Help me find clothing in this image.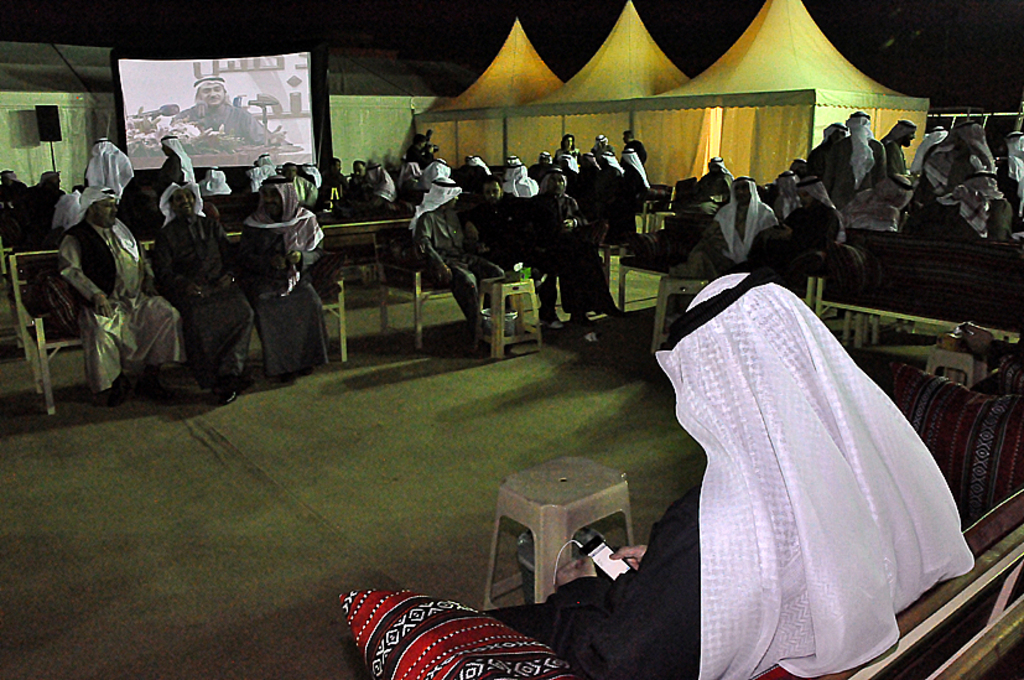
Found it: {"x1": 686, "y1": 207, "x2": 778, "y2": 271}.
